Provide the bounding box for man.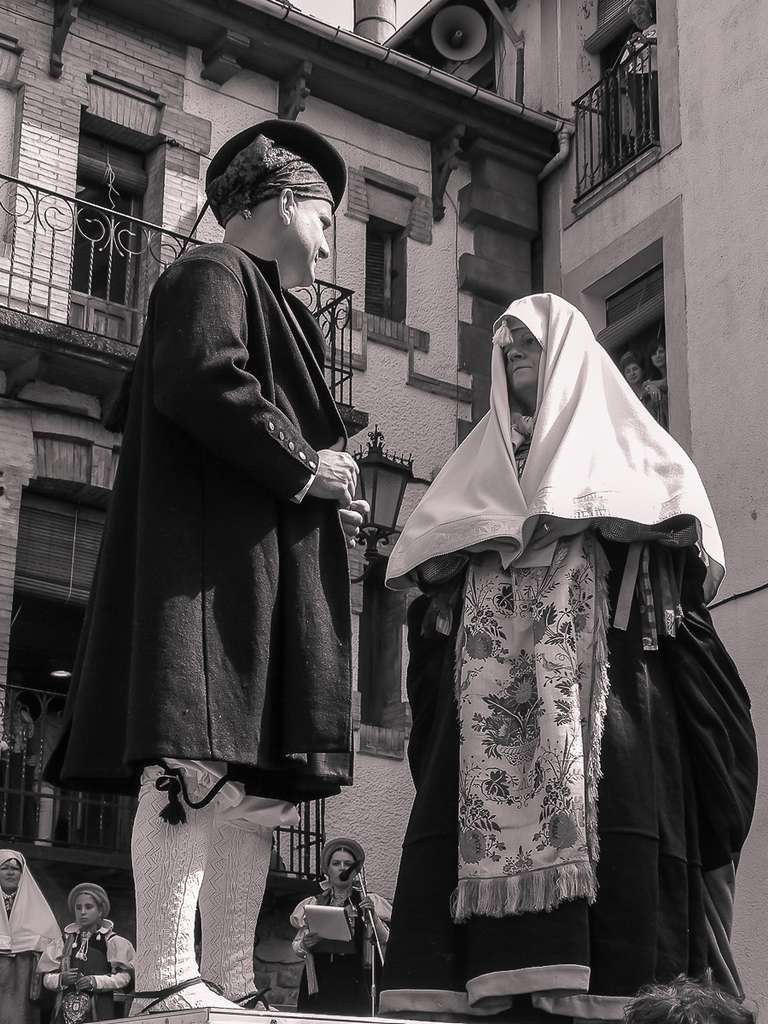
bbox=(55, 135, 404, 977).
